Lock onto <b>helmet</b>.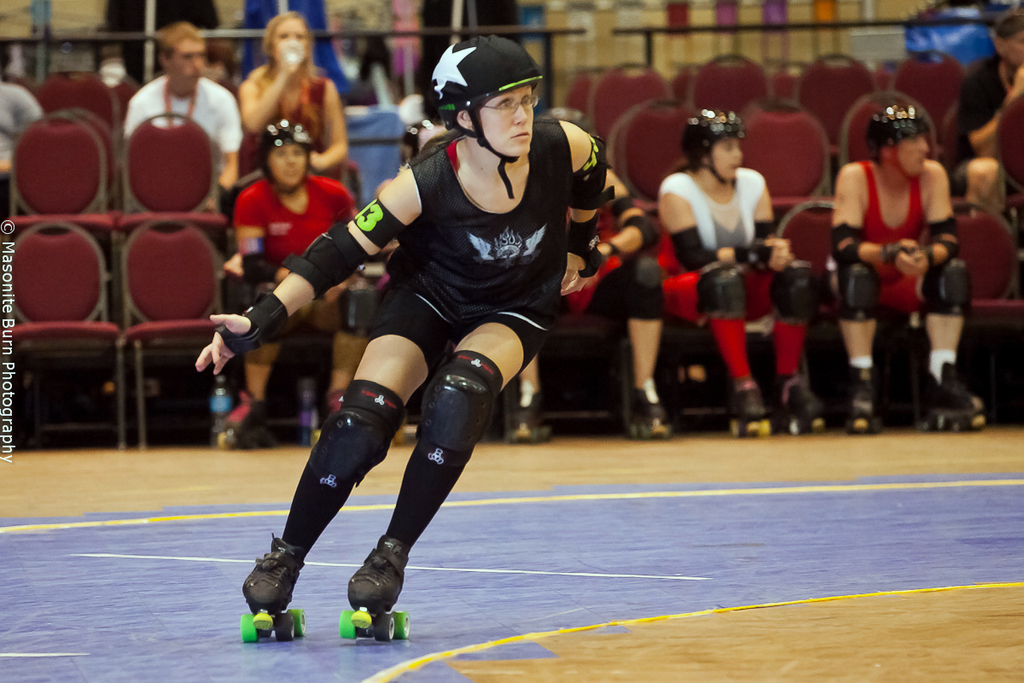
Locked: region(259, 123, 319, 204).
